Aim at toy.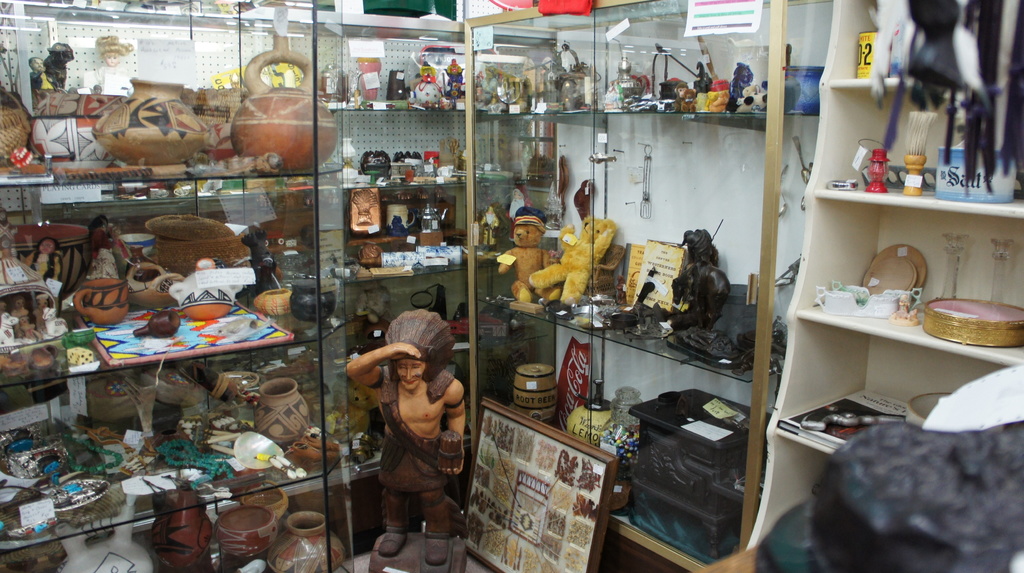
Aimed at box=[85, 220, 121, 281].
